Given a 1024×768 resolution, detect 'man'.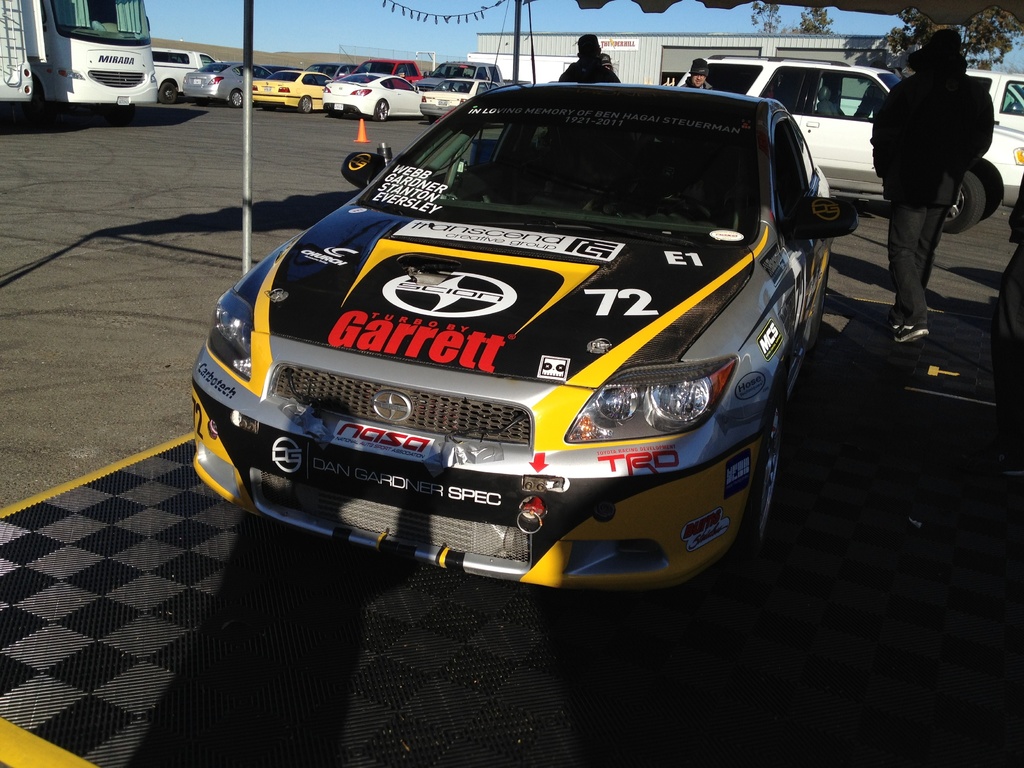
l=681, t=58, r=714, b=90.
